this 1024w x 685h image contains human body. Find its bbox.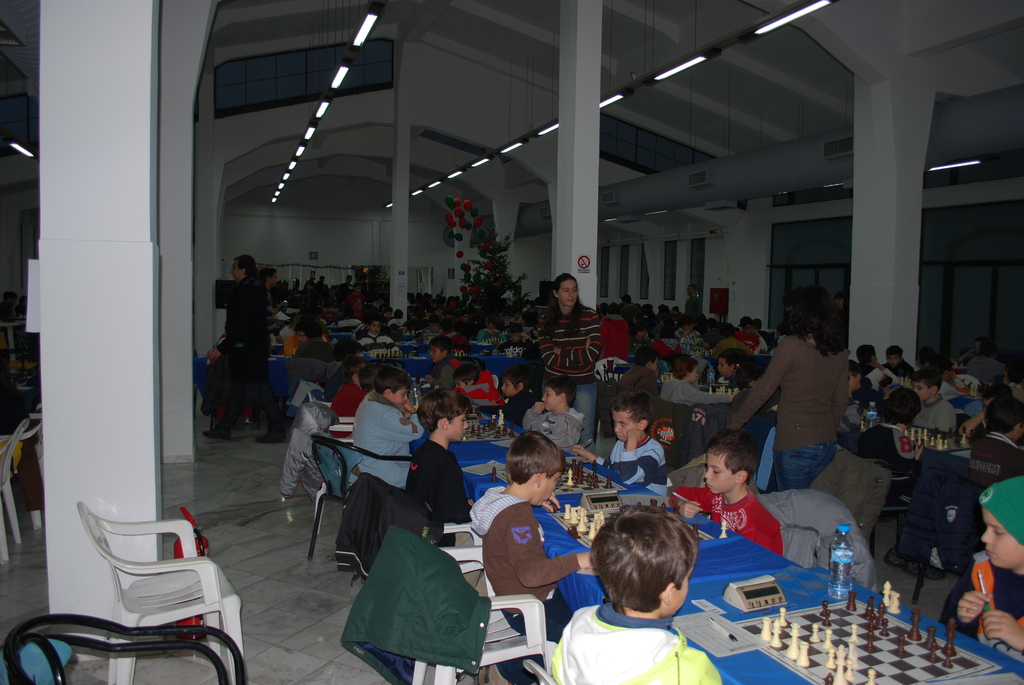
908/363/961/432.
